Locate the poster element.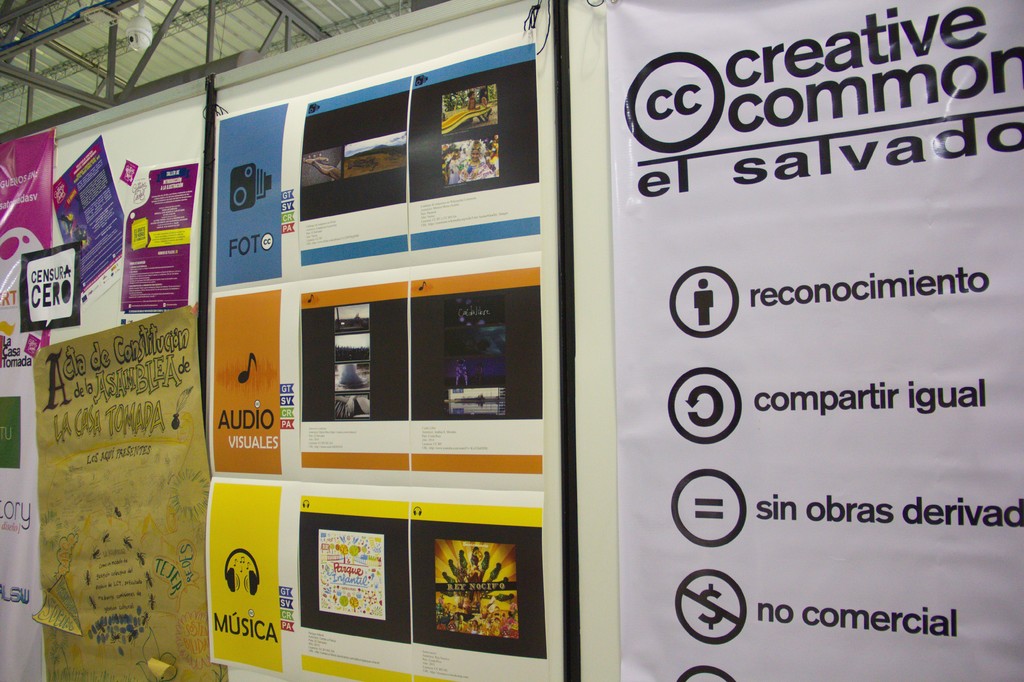
Element bbox: x1=607 y1=0 x2=1023 y2=681.
